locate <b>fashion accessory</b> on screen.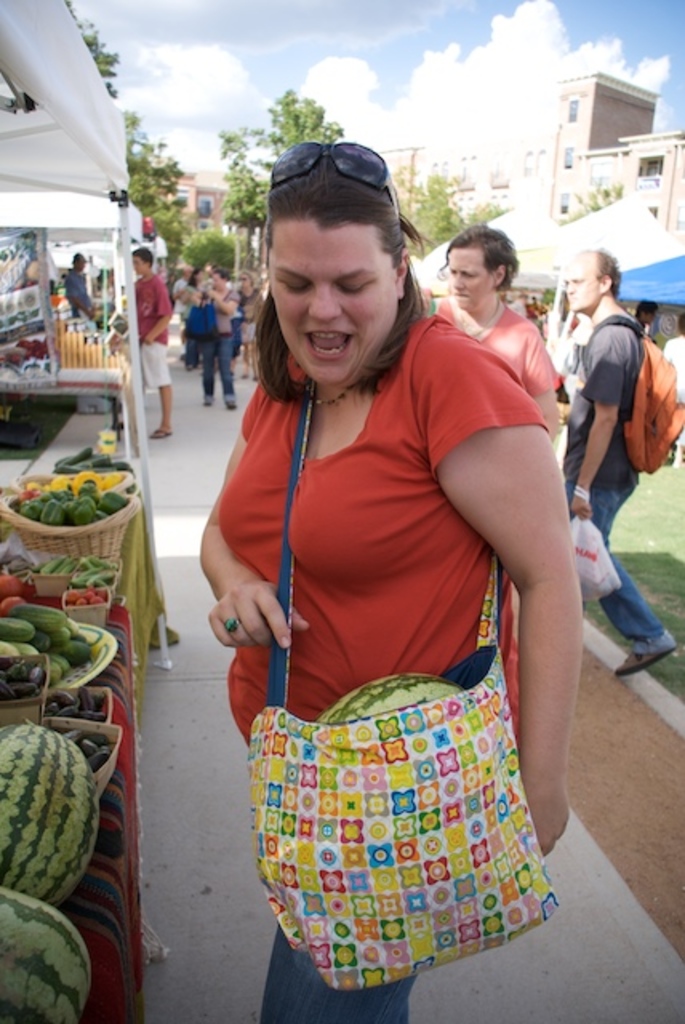
On screen at <region>456, 298, 507, 346</region>.
